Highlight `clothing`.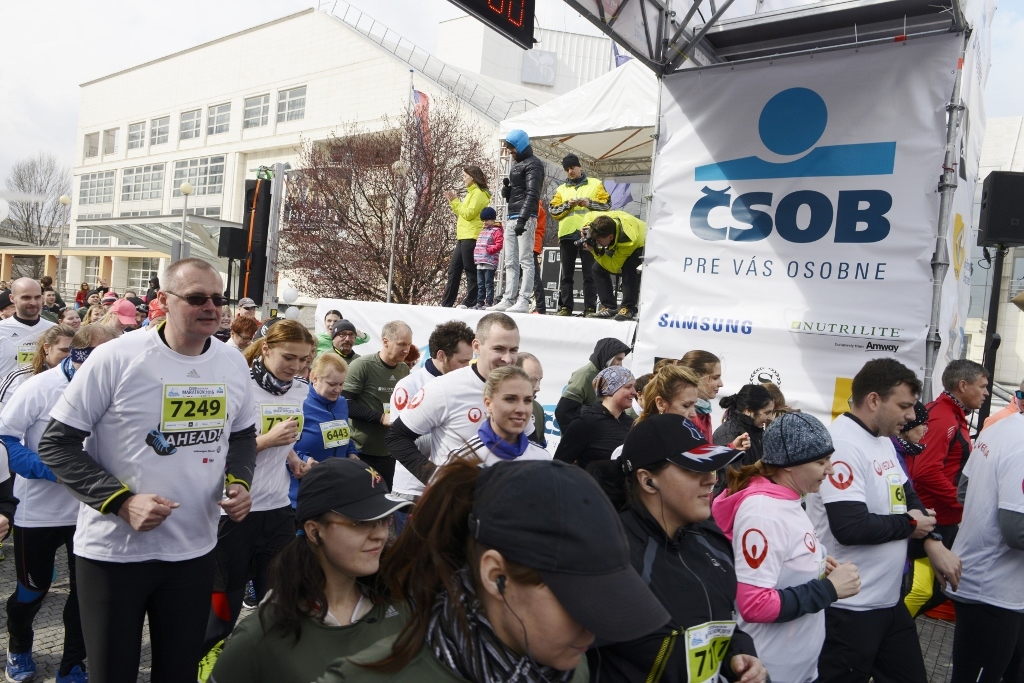
Highlighted region: (629,481,760,682).
